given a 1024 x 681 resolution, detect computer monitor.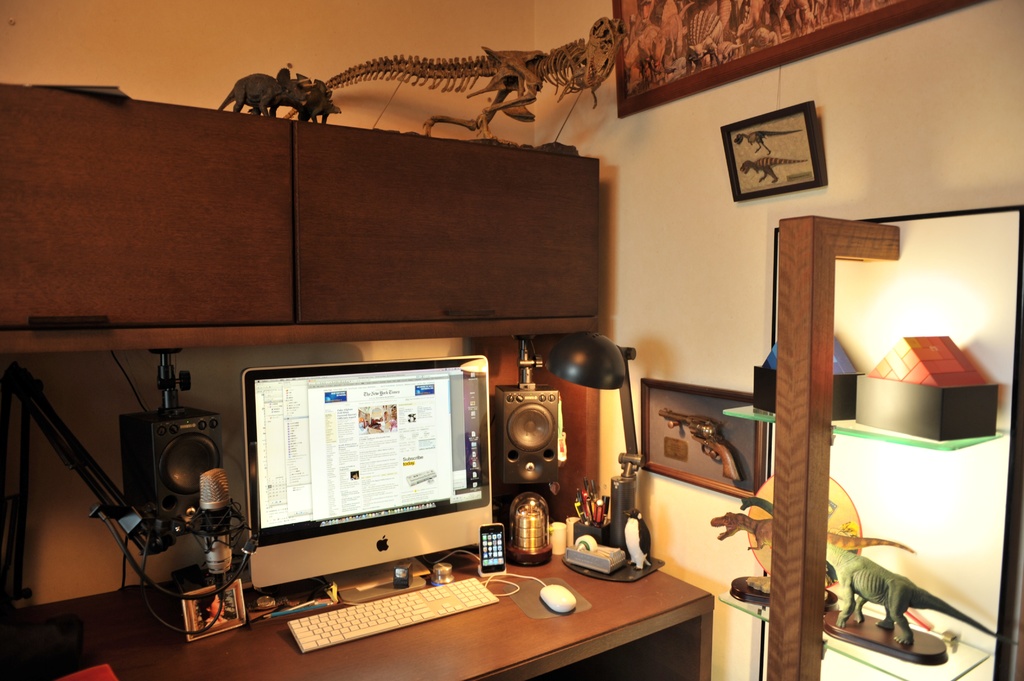
[218,358,508,624].
